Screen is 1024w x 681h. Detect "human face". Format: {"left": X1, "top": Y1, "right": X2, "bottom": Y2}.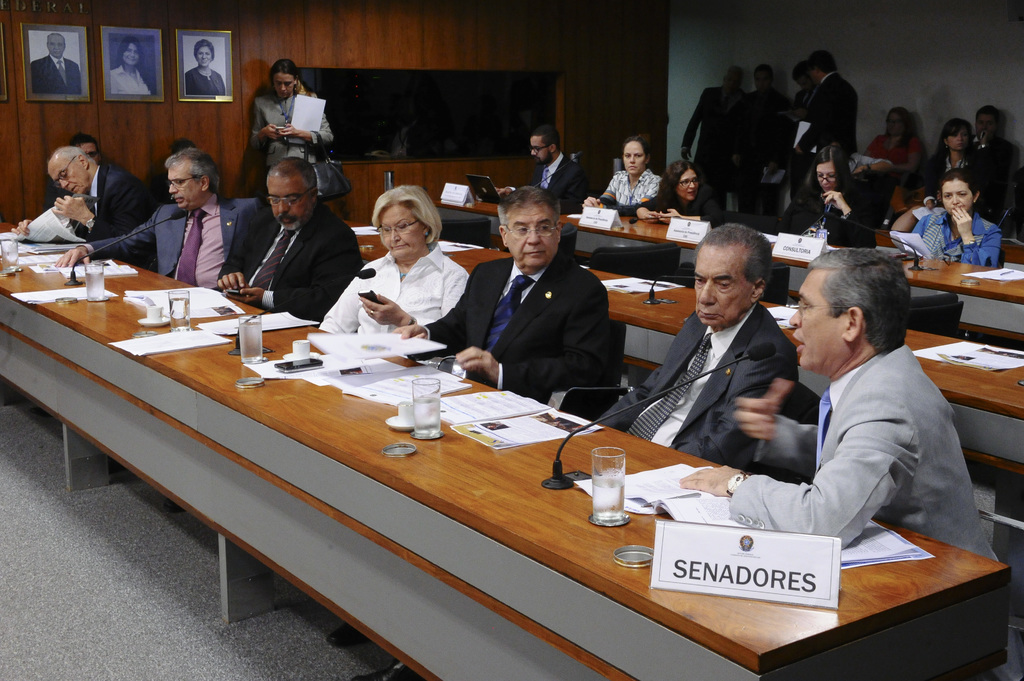
{"left": 755, "top": 64, "right": 771, "bottom": 92}.
